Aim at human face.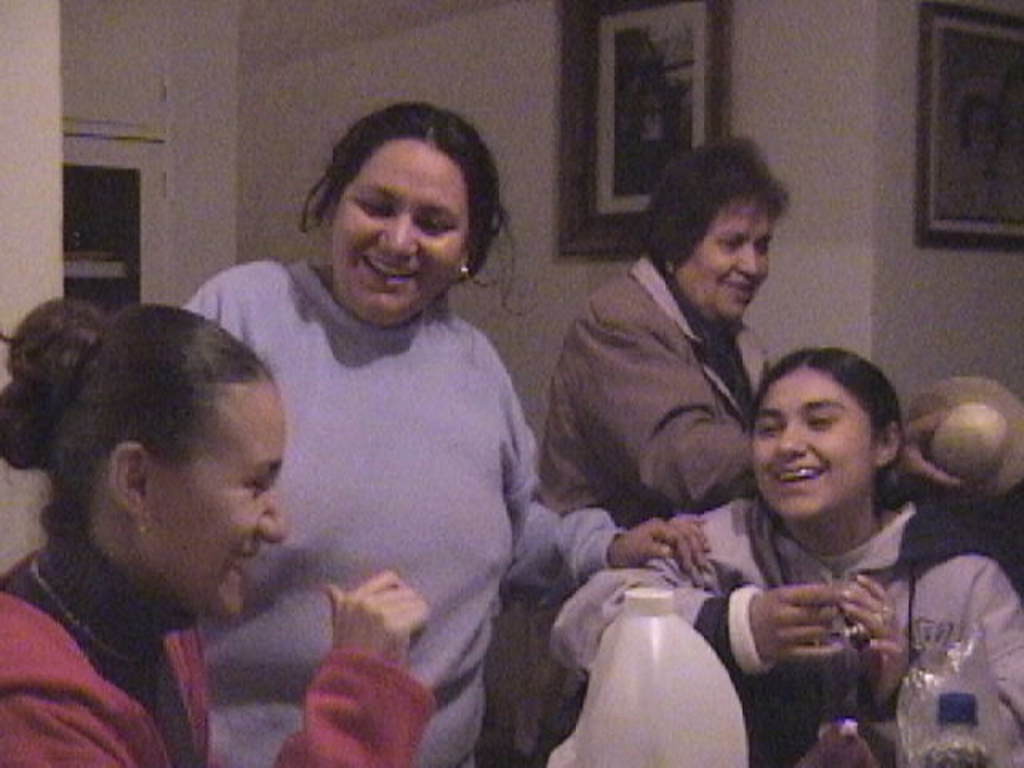
Aimed at rect(328, 139, 472, 330).
